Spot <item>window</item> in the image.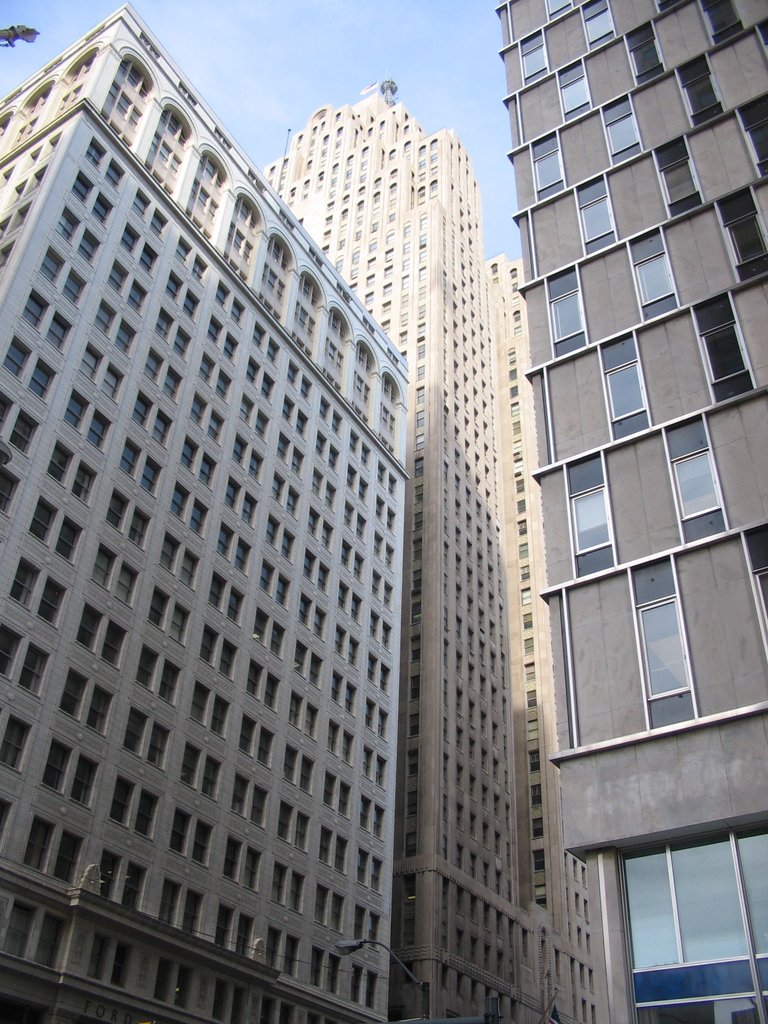
<item>window</item> found at 262/671/280/712.
